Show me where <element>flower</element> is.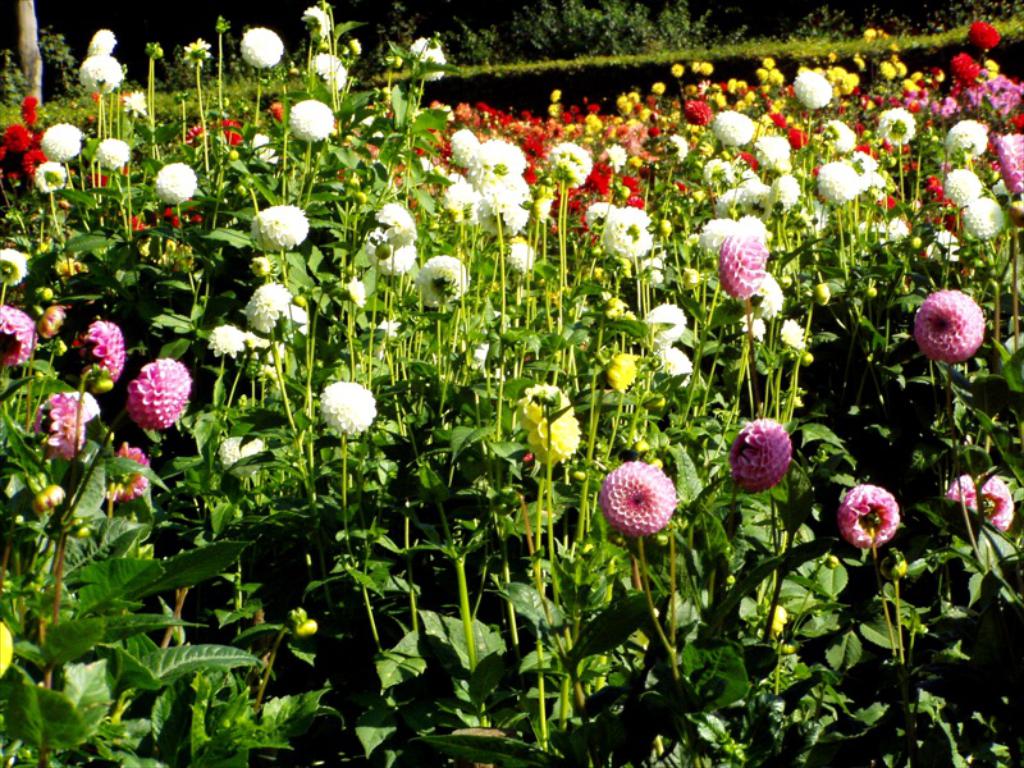
<element>flower</element> is at <box>0,616,22,682</box>.
